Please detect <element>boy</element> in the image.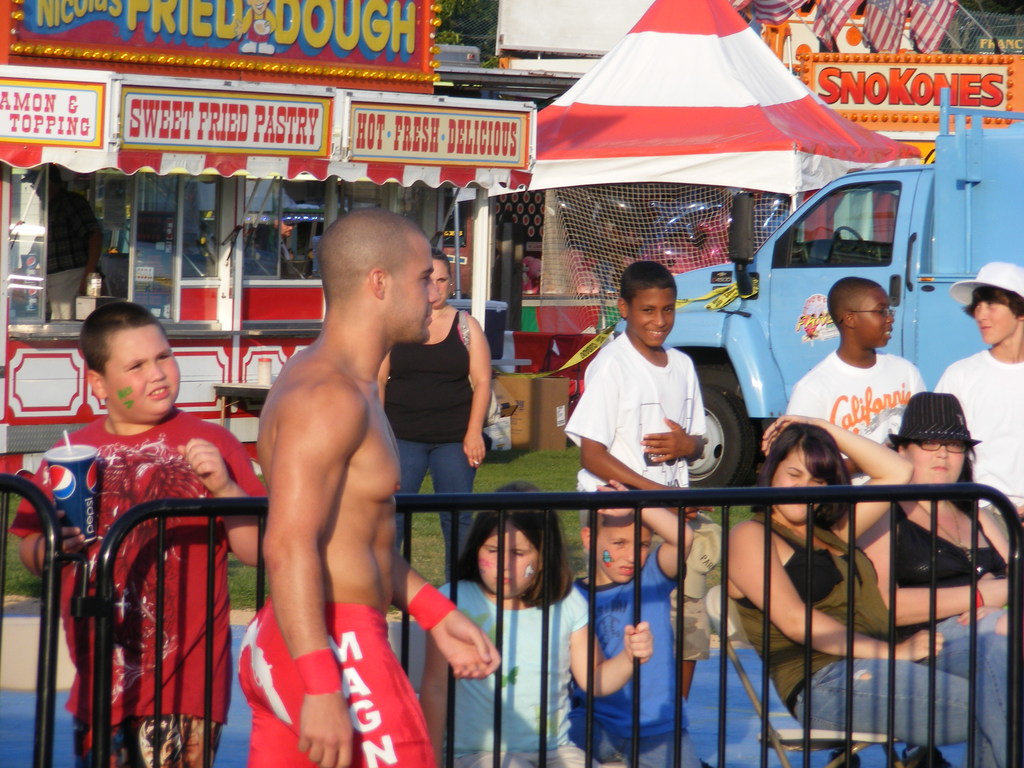
bbox(563, 481, 698, 767).
